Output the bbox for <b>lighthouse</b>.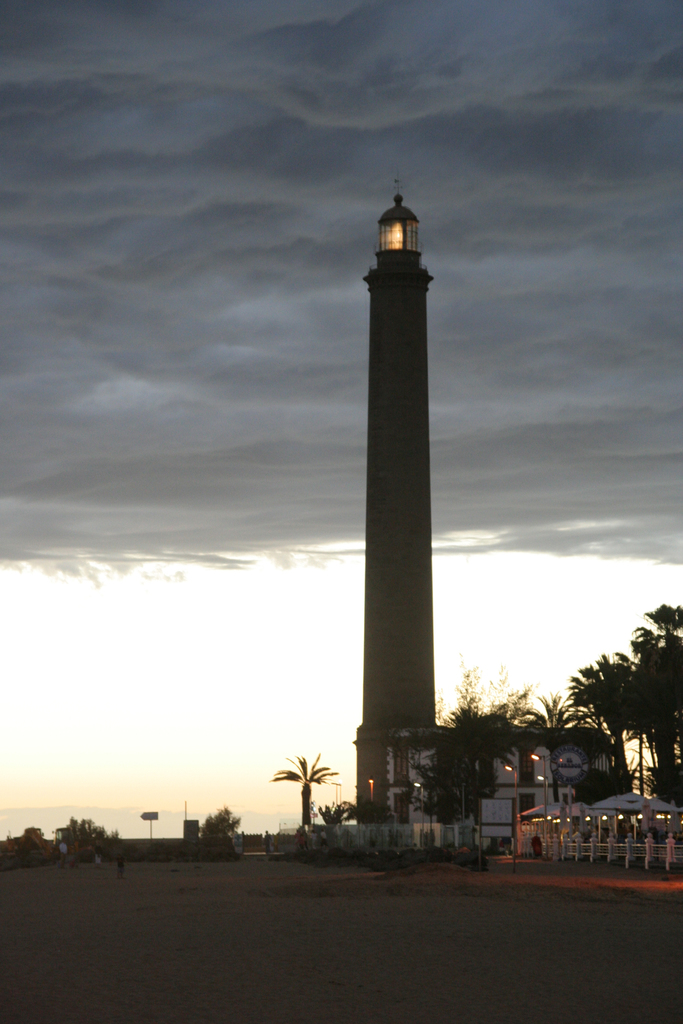
detection(320, 159, 469, 823).
